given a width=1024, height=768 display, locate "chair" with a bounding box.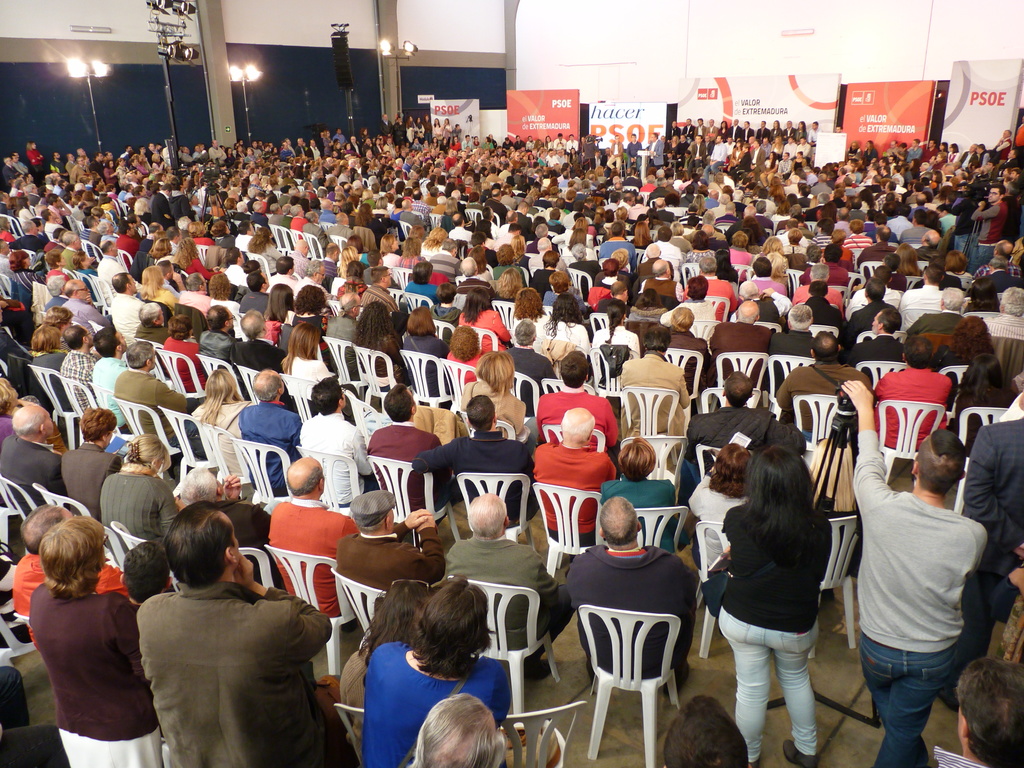
Located: bbox=[587, 311, 609, 346].
